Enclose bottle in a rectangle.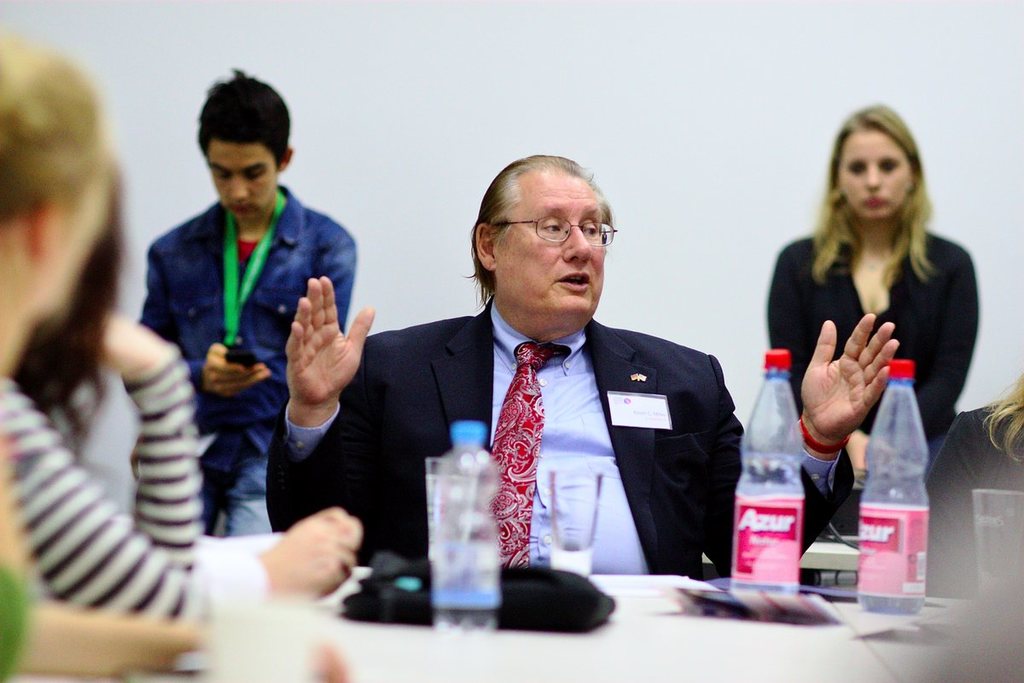
{"left": 742, "top": 374, "right": 826, "bottom": 592}.
